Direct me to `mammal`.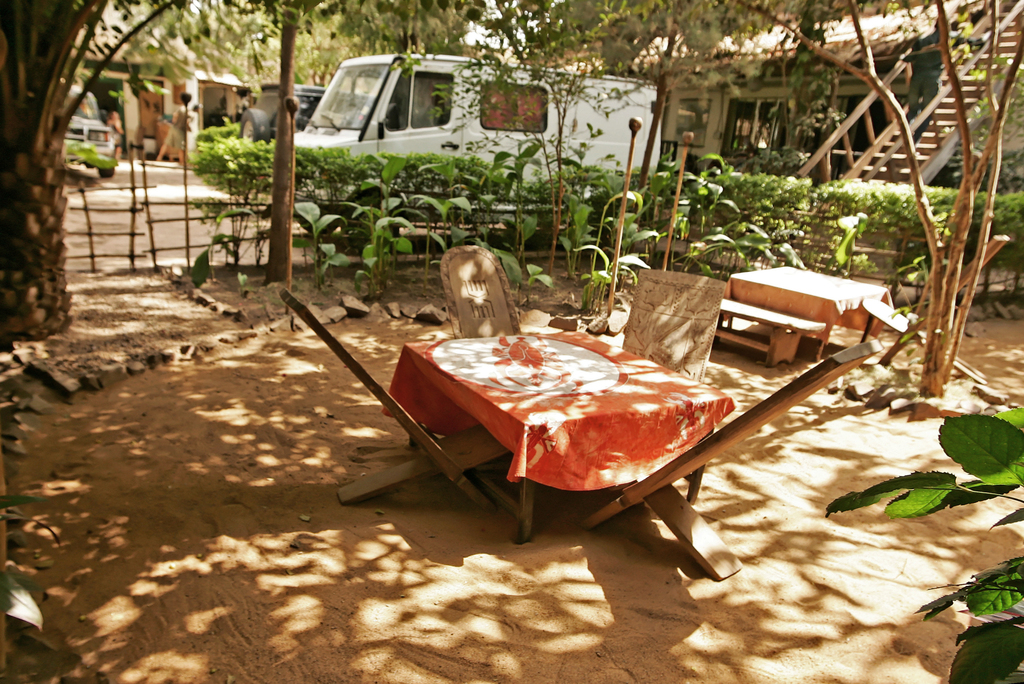
Direction: (x1=901, y1=16, x2=996, y2=145).
